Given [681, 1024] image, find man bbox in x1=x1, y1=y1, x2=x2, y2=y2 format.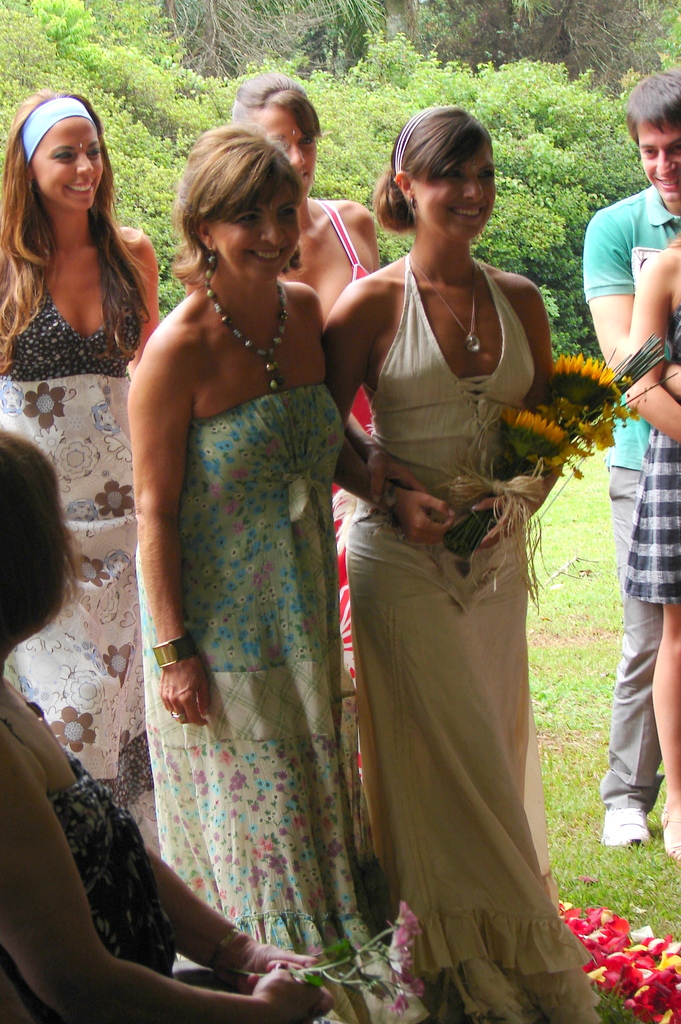
x1=579, y1=74, x2=680, y2=853.
